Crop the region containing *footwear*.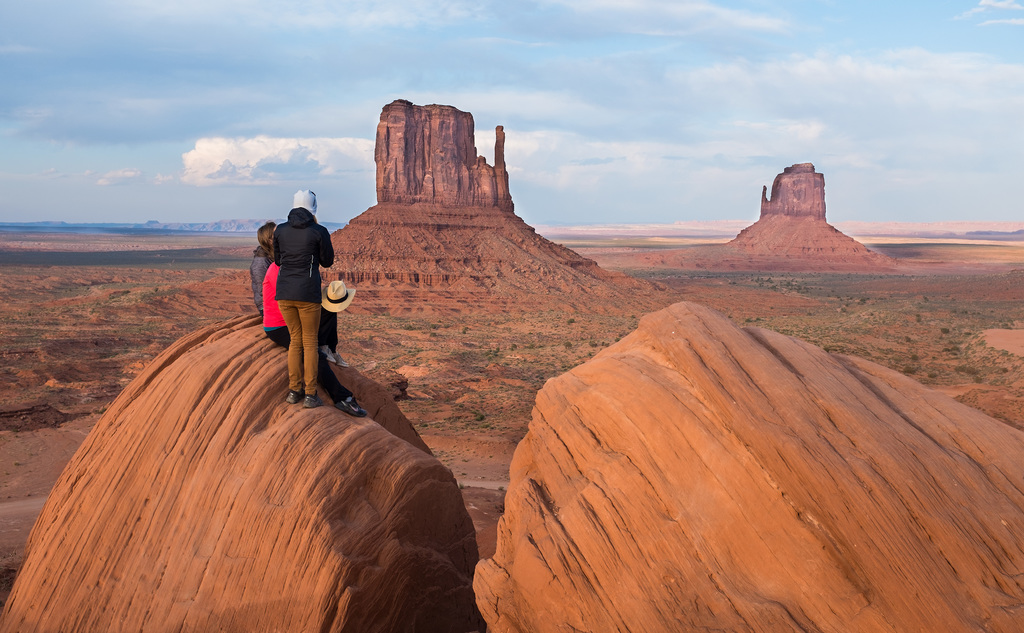
Crop region: {"x1": 287, "y1": 388, "x2": 299, "y2": 404}.
